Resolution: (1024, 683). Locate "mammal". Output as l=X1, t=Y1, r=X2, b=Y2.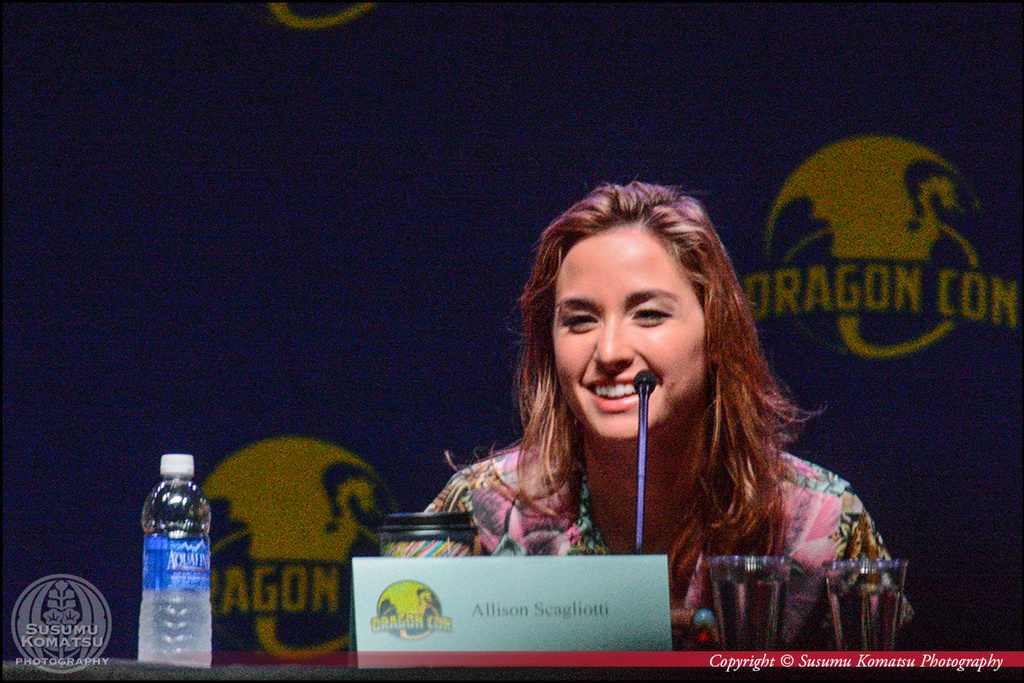
l=382, t=184, r=899, b=617.
